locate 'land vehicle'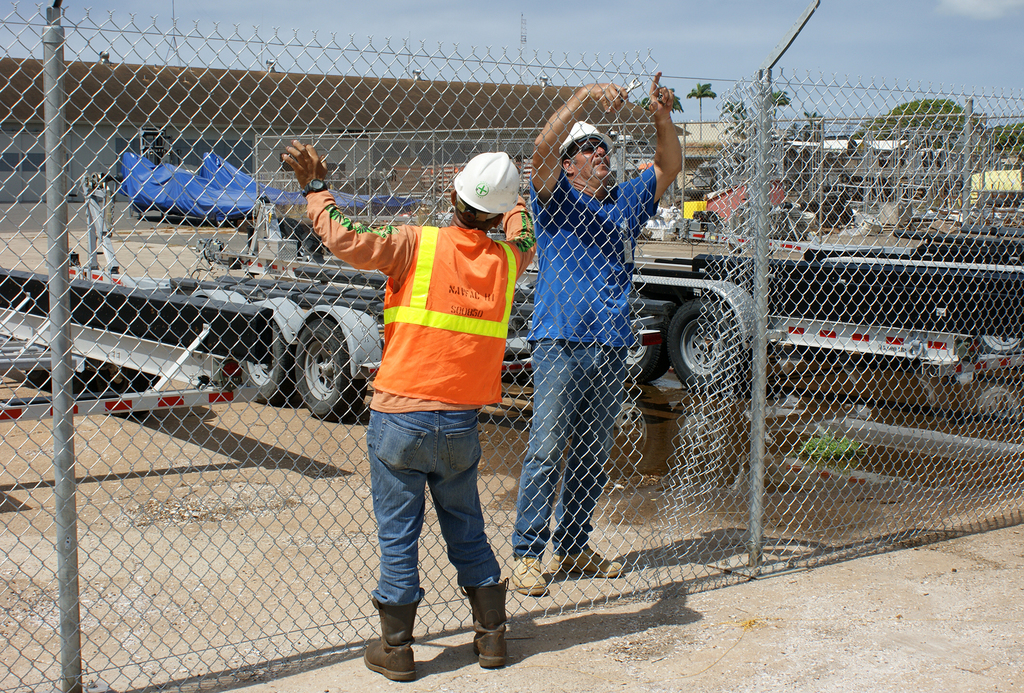
box=[0, 266, 274, 419]
